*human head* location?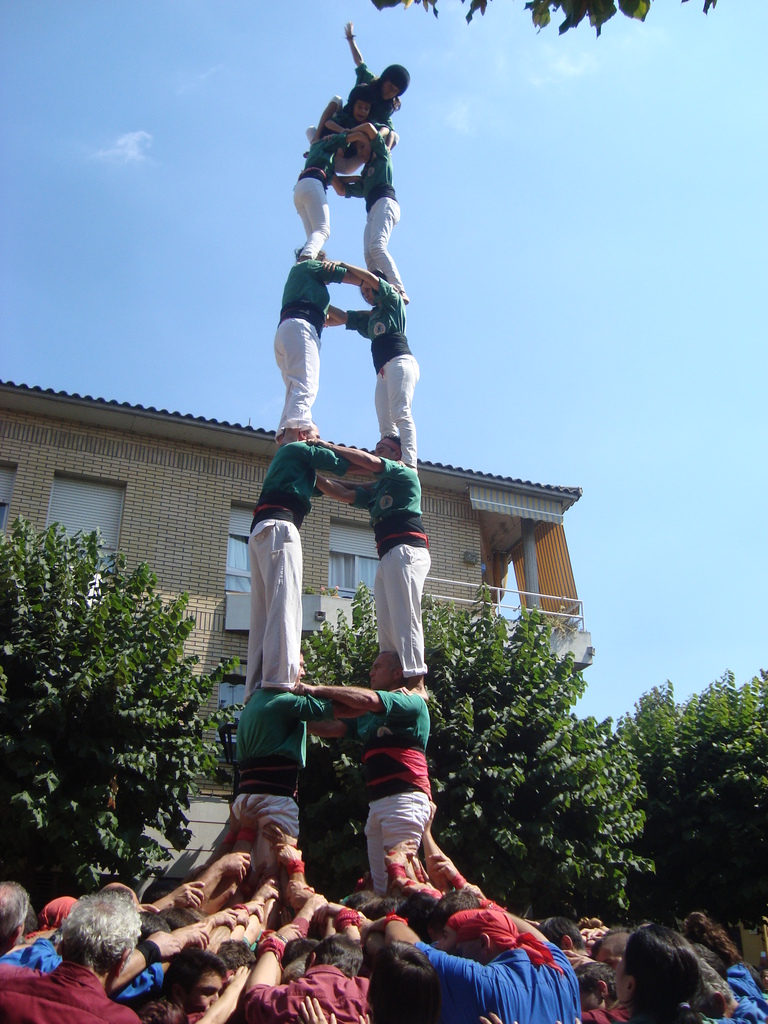
355,267,390,305
